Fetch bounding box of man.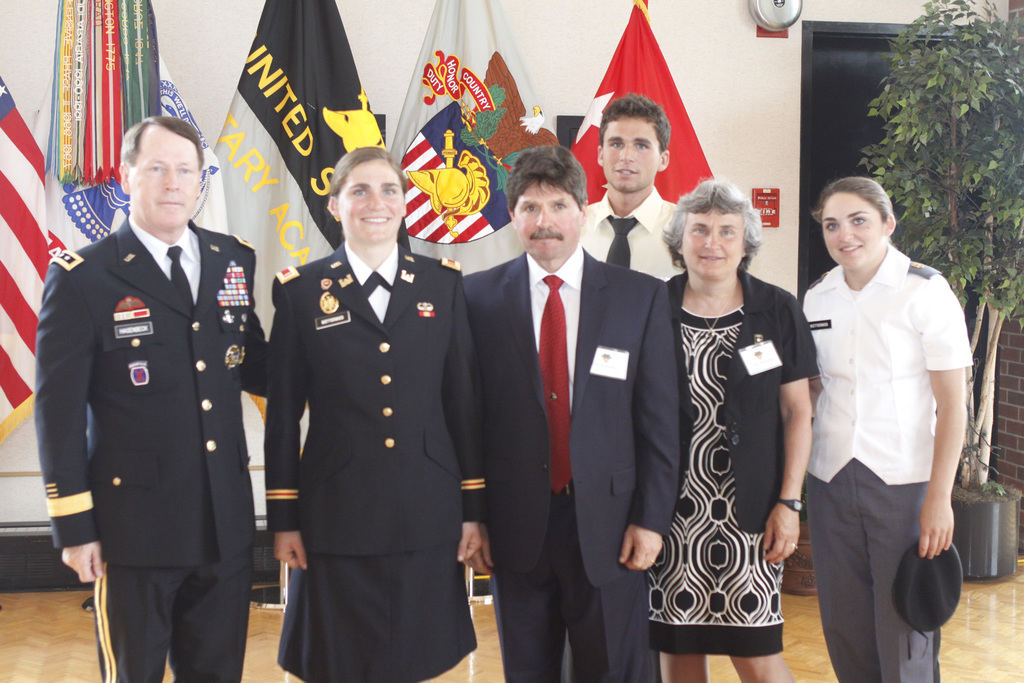
Bbox: BBox(38, 117, 270, 682).
